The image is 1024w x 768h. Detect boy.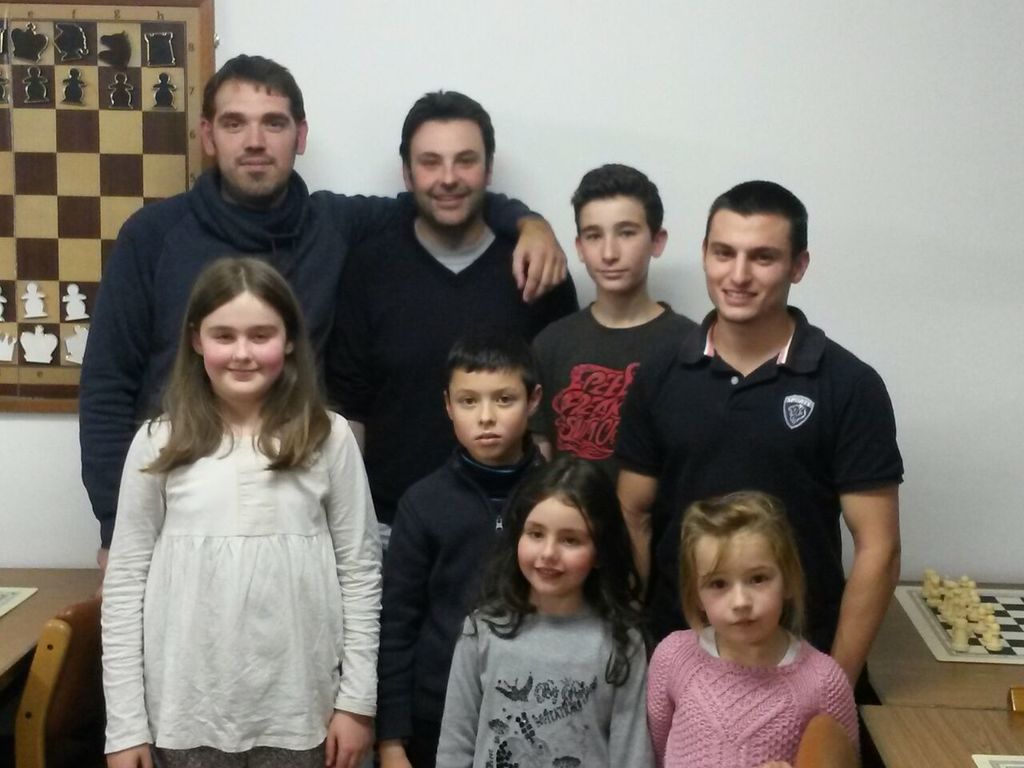
Detection: (615,181,903,693).
